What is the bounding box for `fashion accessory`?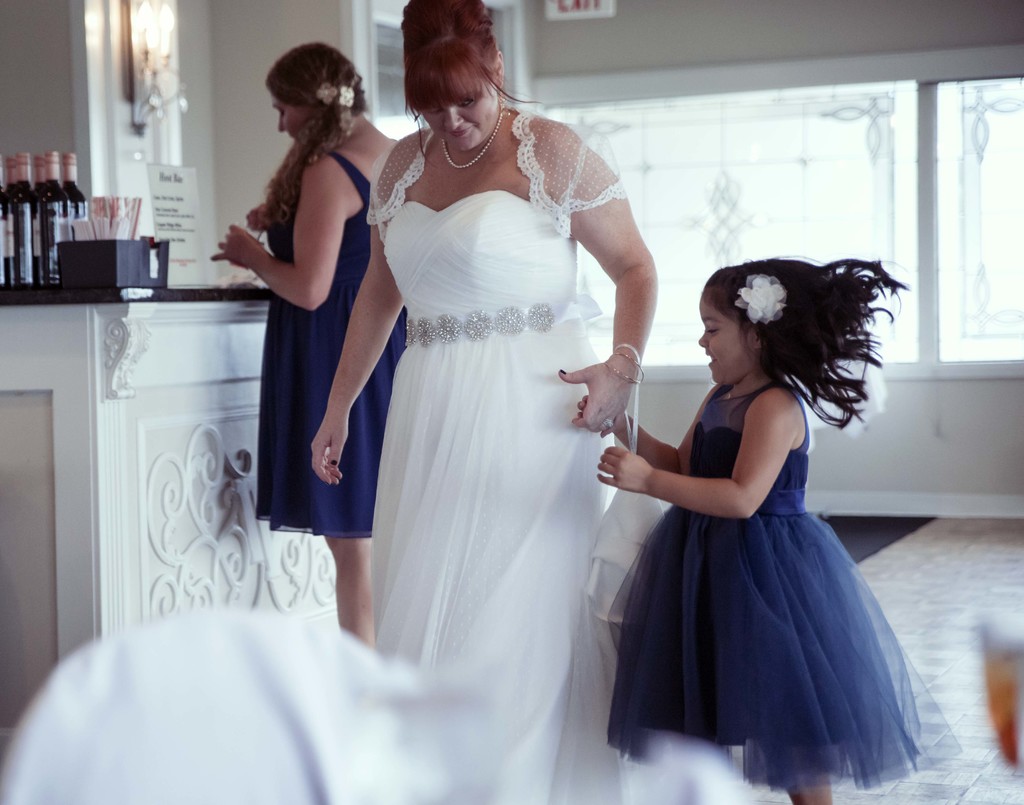
crop(341, 85, 353, 103).
